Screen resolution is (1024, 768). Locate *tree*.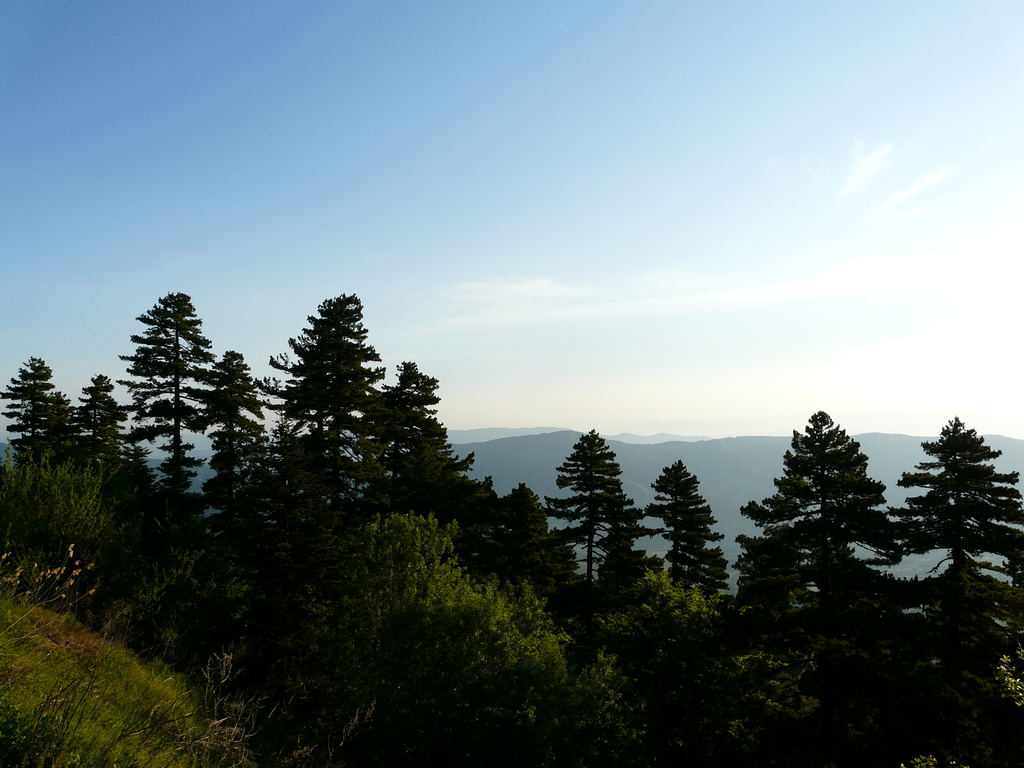
left=643, top=450, right=731, bottom=600.
